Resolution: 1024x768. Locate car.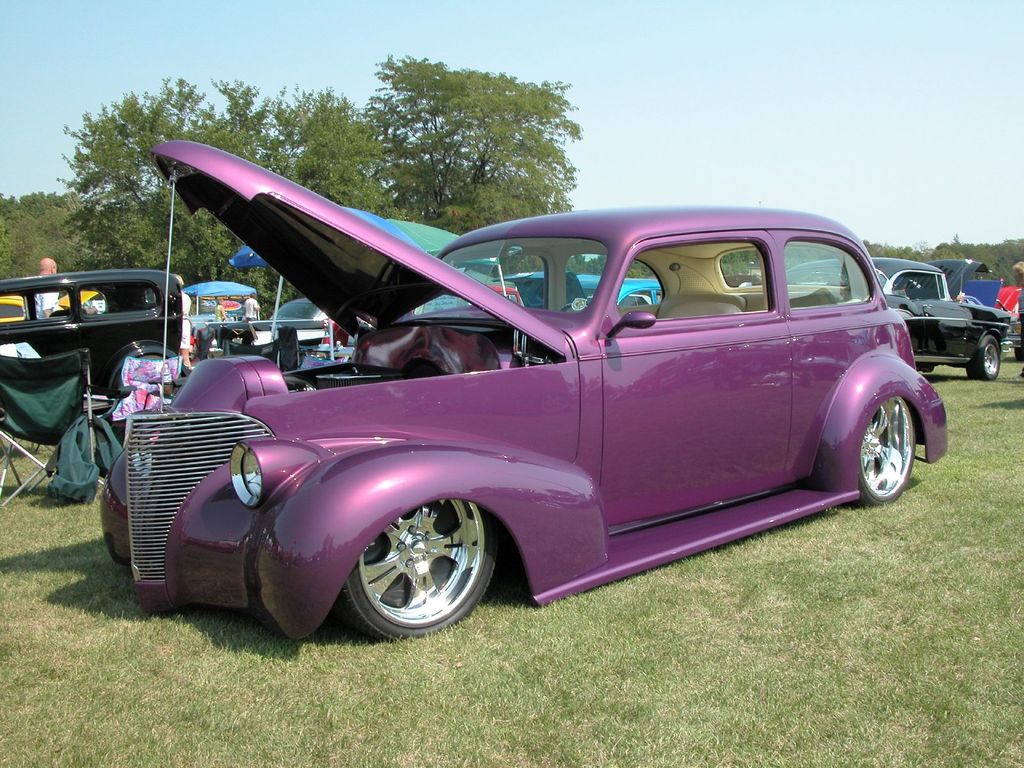
(x1=0, y1=289, x2=103, y2=321).
